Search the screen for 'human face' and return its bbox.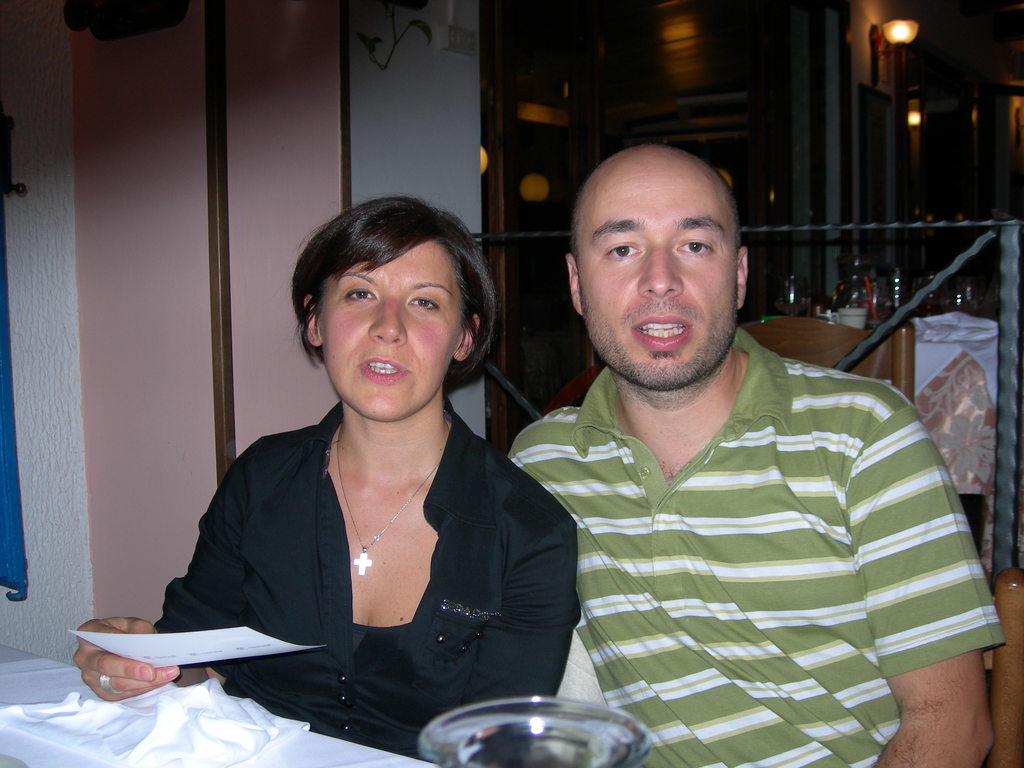
Found: (left=579, top=182, right=738, bottom=389).
